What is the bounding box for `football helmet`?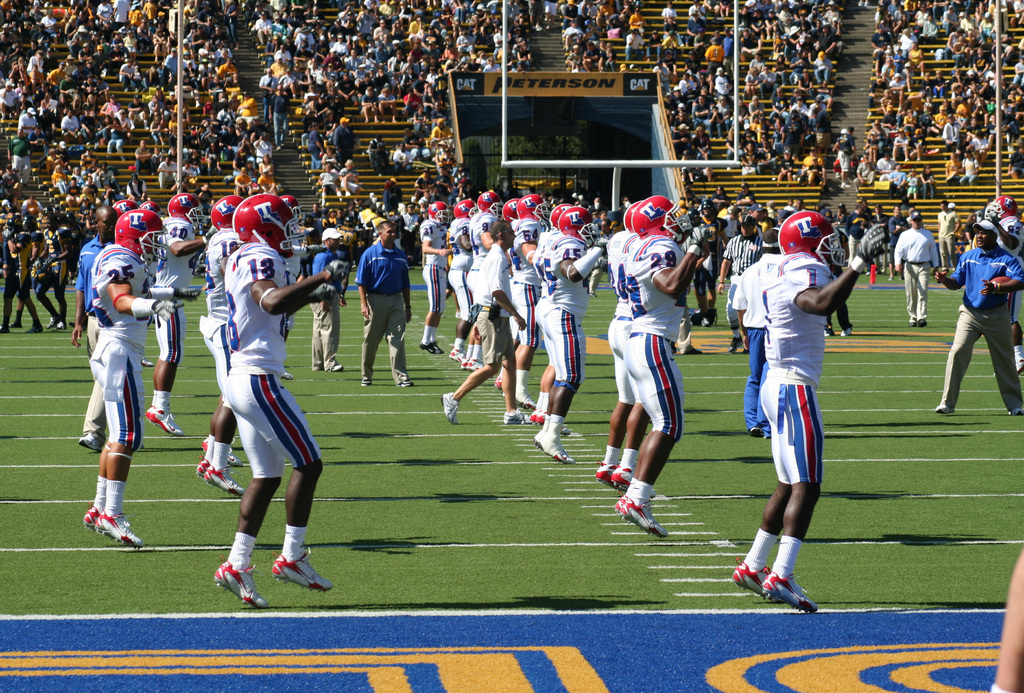
(x1=630, y1=195, x2=685, y2=242).
